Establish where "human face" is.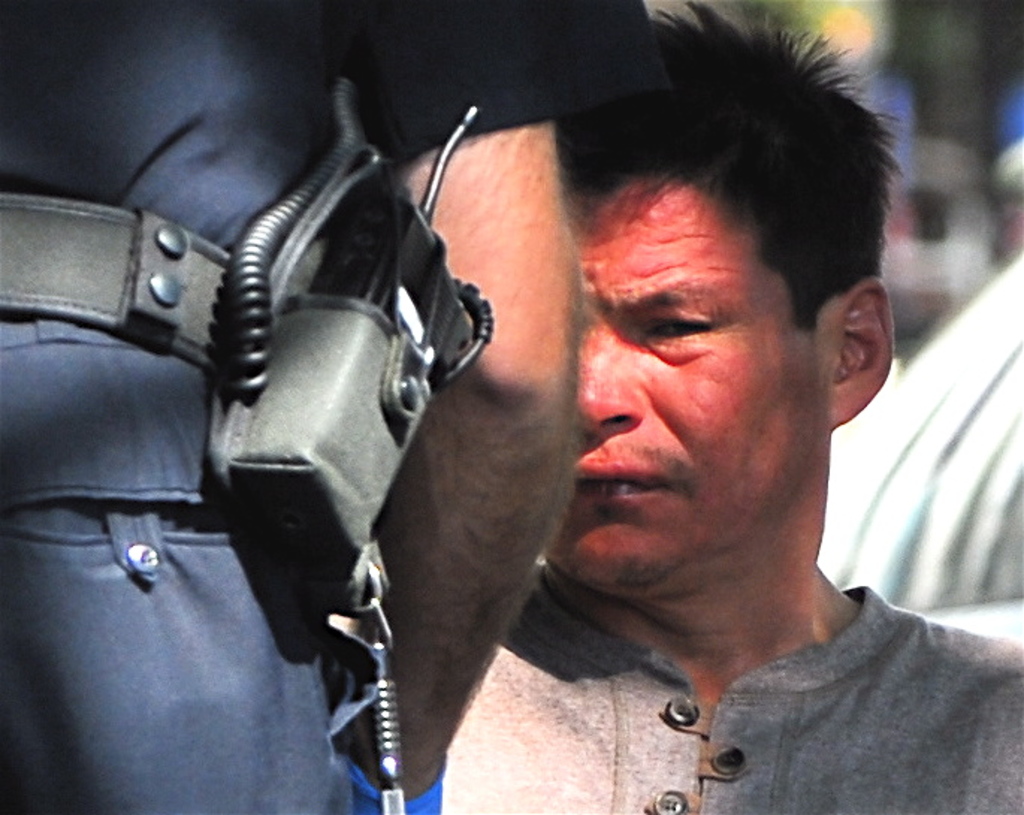
Established at 540,159,836,600.
